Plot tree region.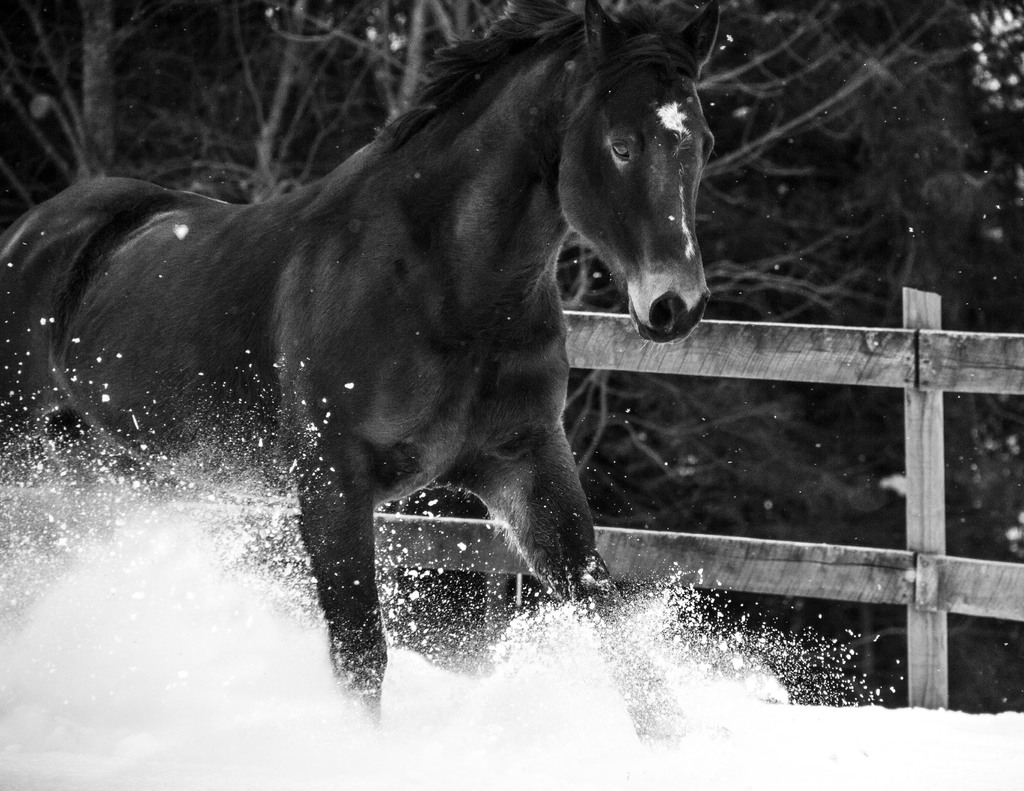
Plotted at [x1=3, y1=4, x2=1021, y2=680].
